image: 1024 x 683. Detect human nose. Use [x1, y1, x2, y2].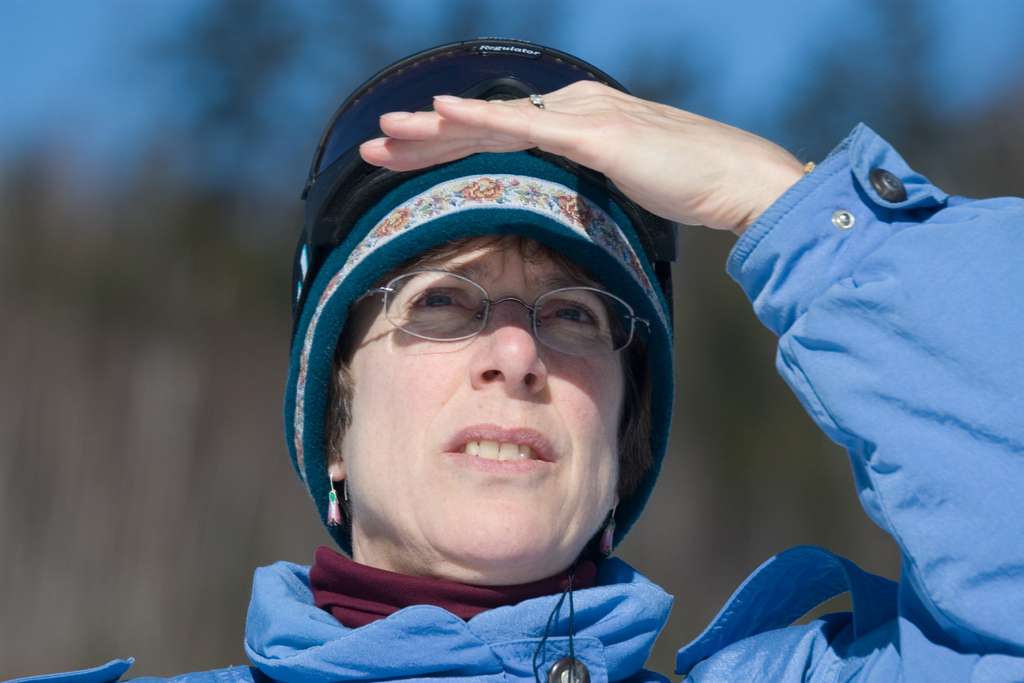
[471, 295, 548, 393].
